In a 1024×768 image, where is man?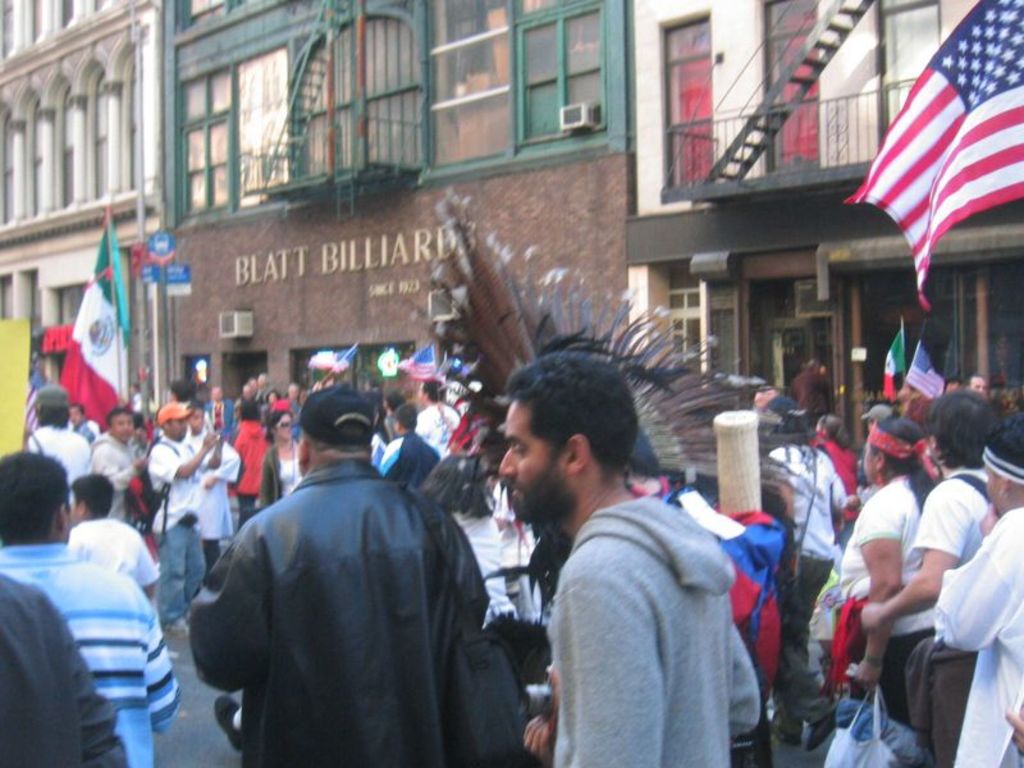
locate(364, 403, 443, 495).
